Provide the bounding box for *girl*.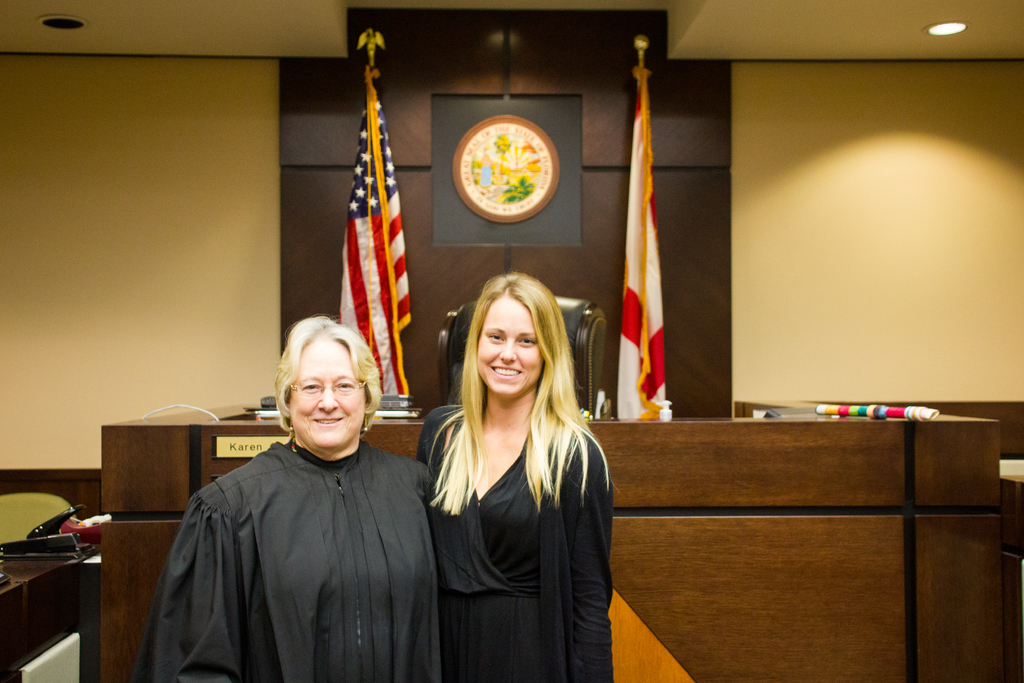
BBox(406, 270, 620, 682).
